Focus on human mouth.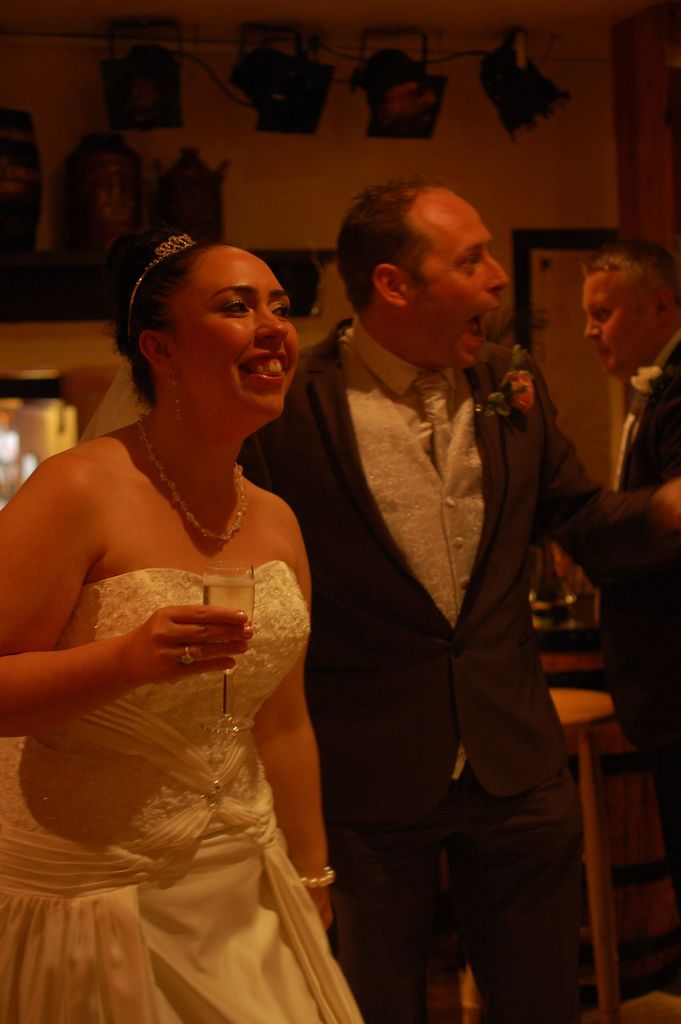
Focused at <box>461,301,492,356</box>.
